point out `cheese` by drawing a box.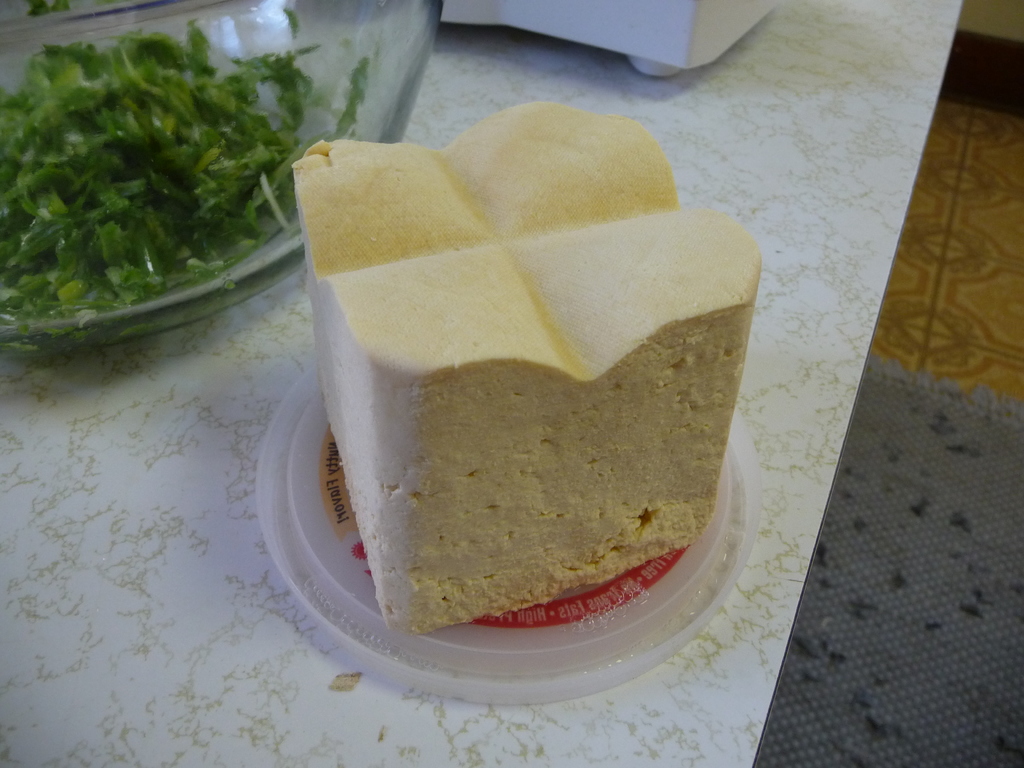
BBox(292, 98, 765, 639).
